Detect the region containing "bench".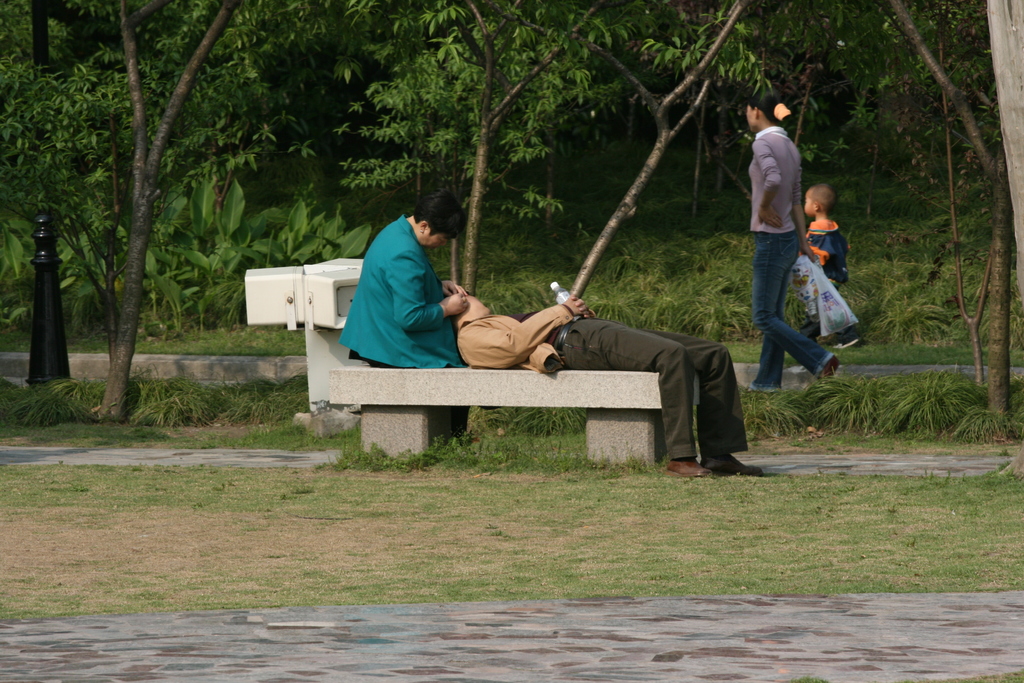
(323, 366, 703, 472).
